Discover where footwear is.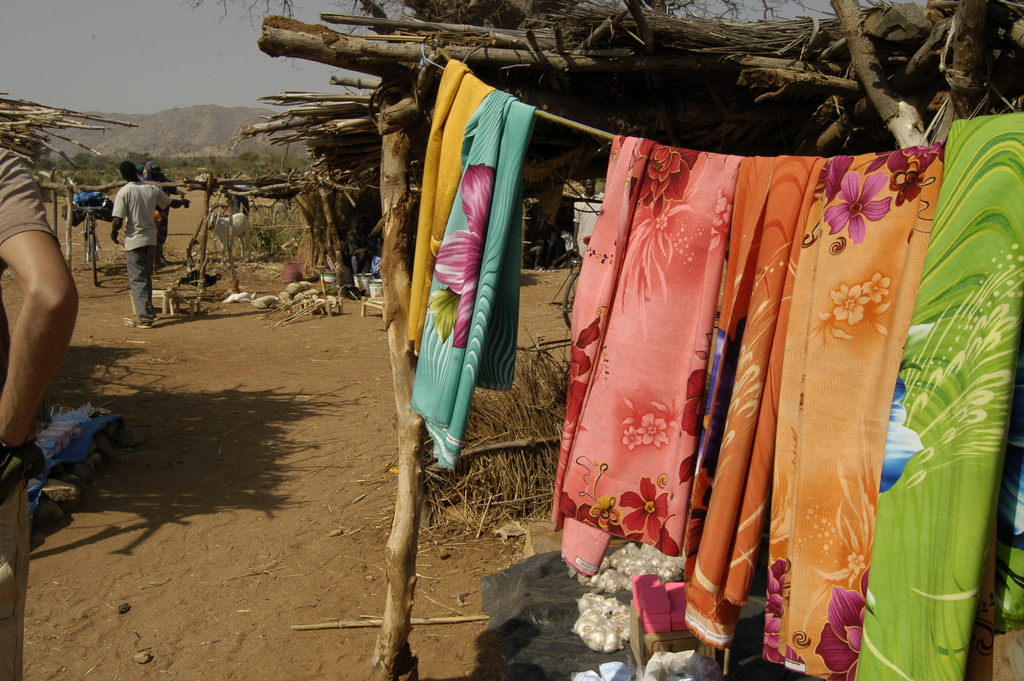
Discovered at (left=152, top=315, right=159, bottom=320).
